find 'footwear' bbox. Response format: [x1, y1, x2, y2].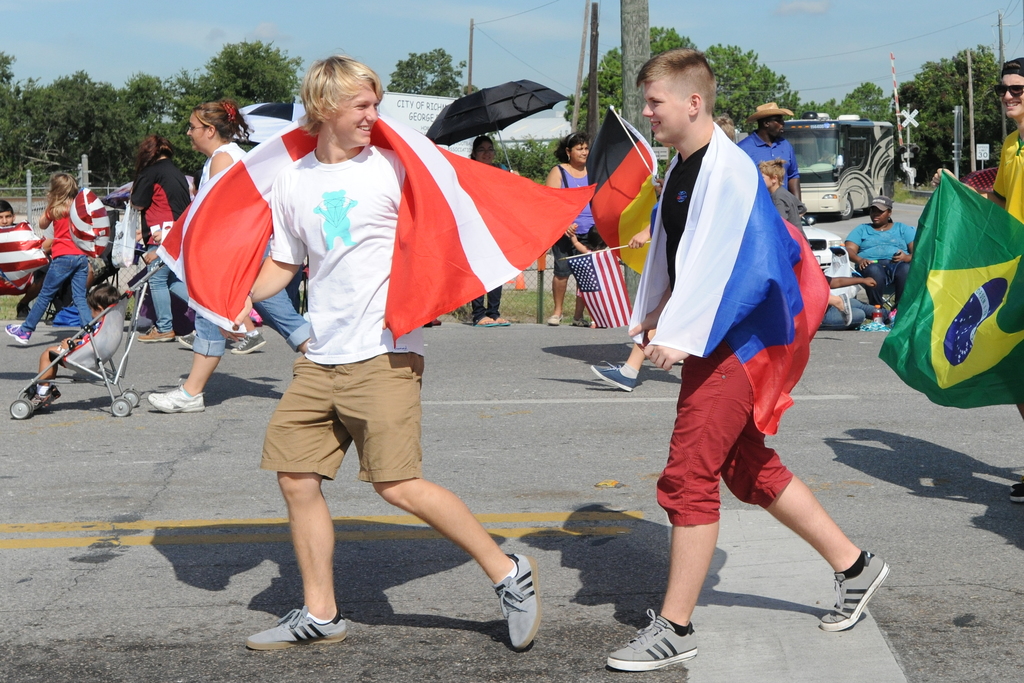
[607, 606, 698, 677].
